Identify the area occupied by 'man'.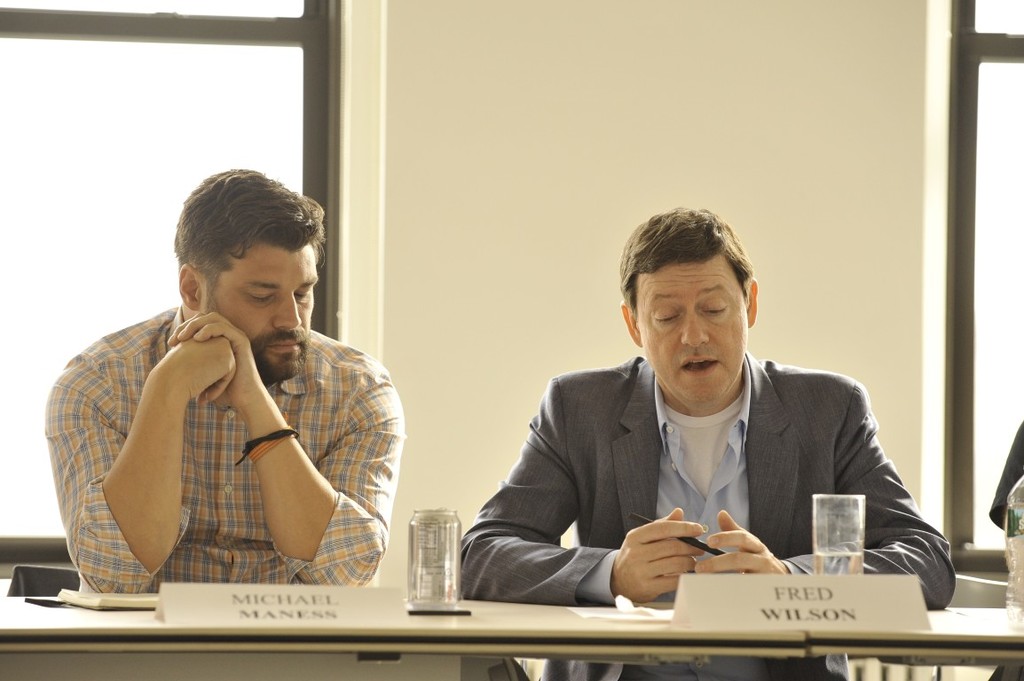
Area: [43, 166, 407, 598].
